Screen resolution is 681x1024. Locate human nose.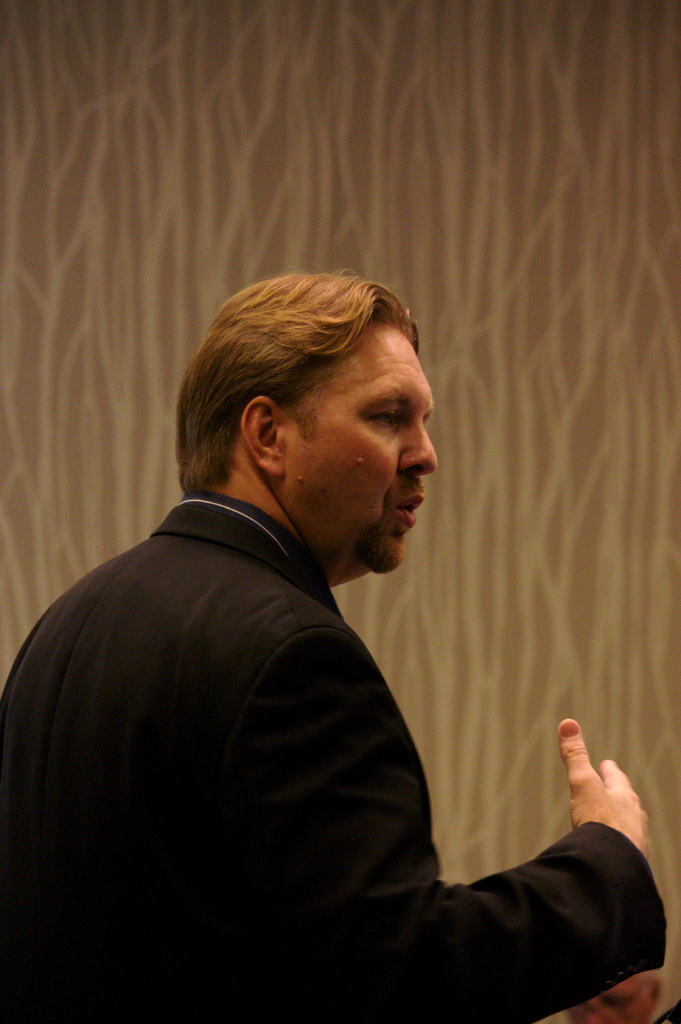
bbox=[399, 422, 436, 481].
